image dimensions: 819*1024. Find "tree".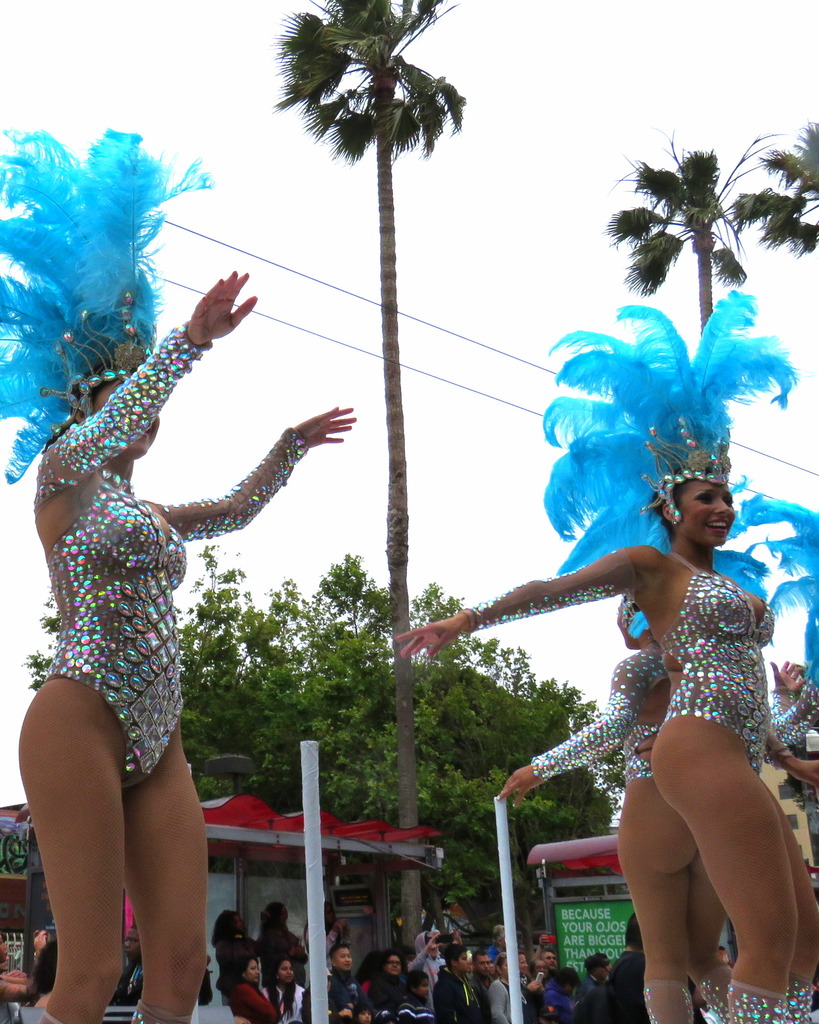
x1=731, y1=116, x2=818, y2=252.
